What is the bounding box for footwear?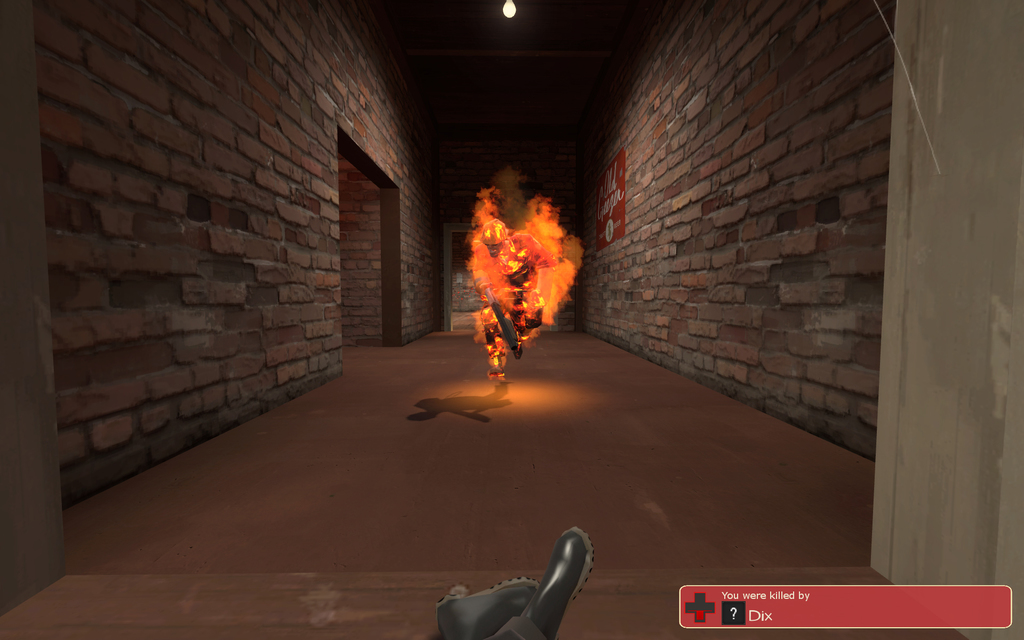
436,588,537,639.
